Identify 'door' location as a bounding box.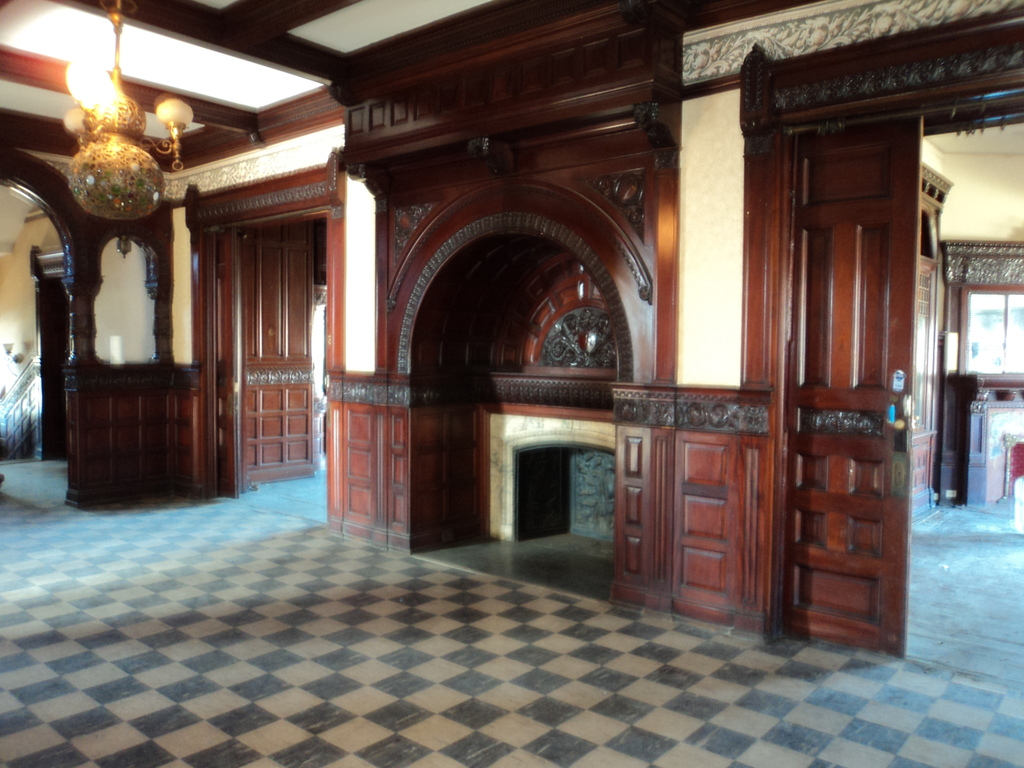
{"left": 236, "top": 222, "right": 316, "bottom": 488}.
